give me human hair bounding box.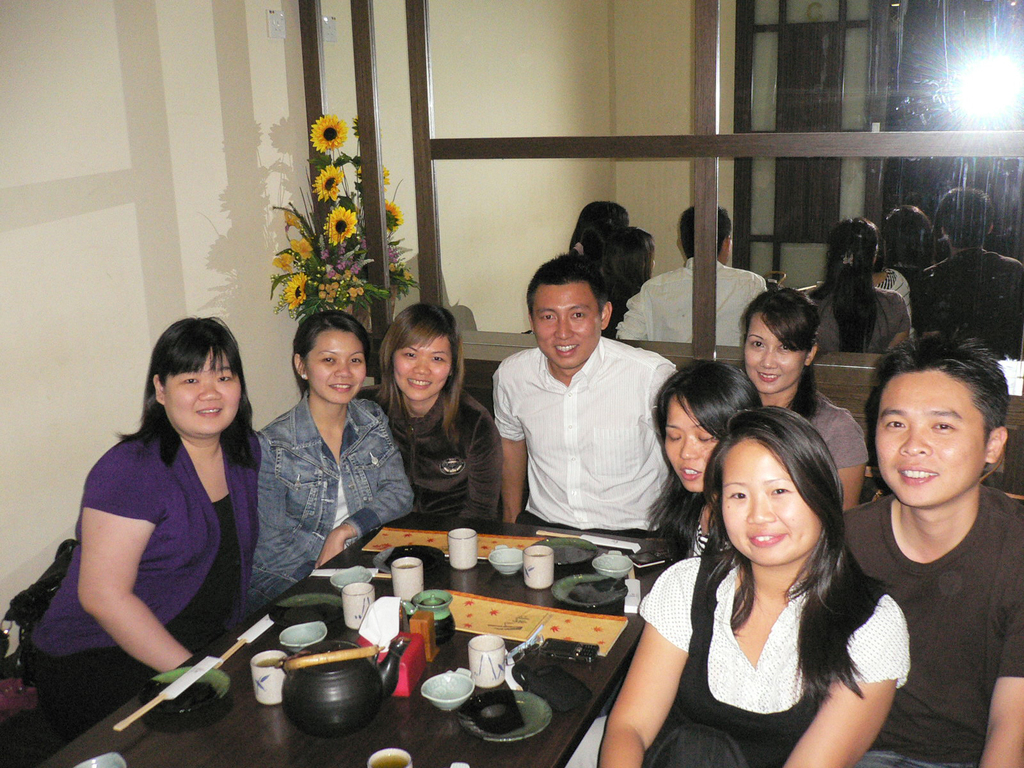
<box>703,402,885,719</box>.
